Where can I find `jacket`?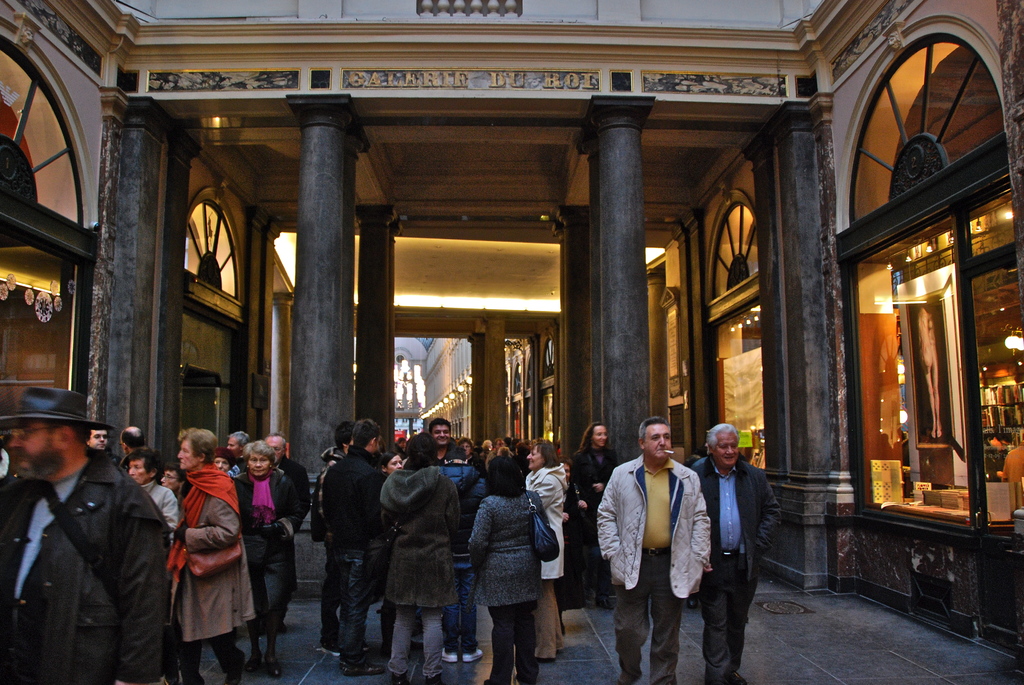
You can find it at box(232, 468, 300, 557).
